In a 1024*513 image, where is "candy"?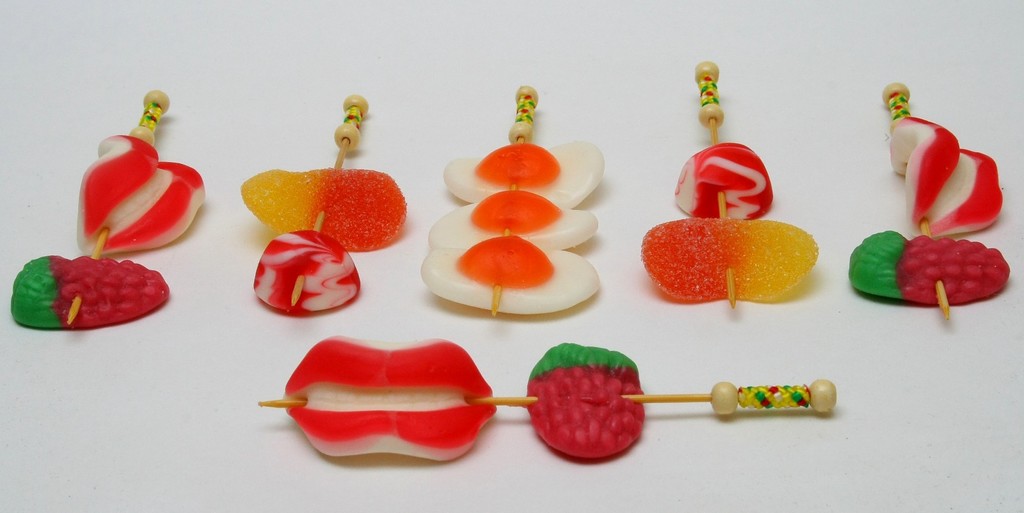
254:229:363:317.
